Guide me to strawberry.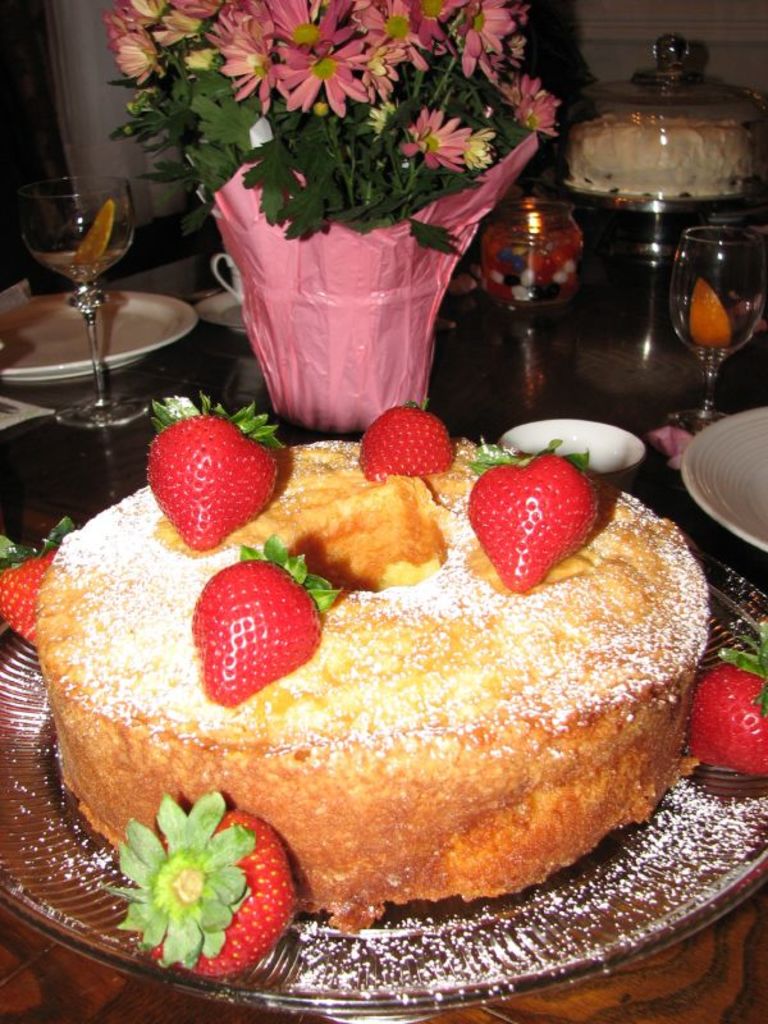
Guidance: <bbox>138, 389, 279, 554</bbox>.
